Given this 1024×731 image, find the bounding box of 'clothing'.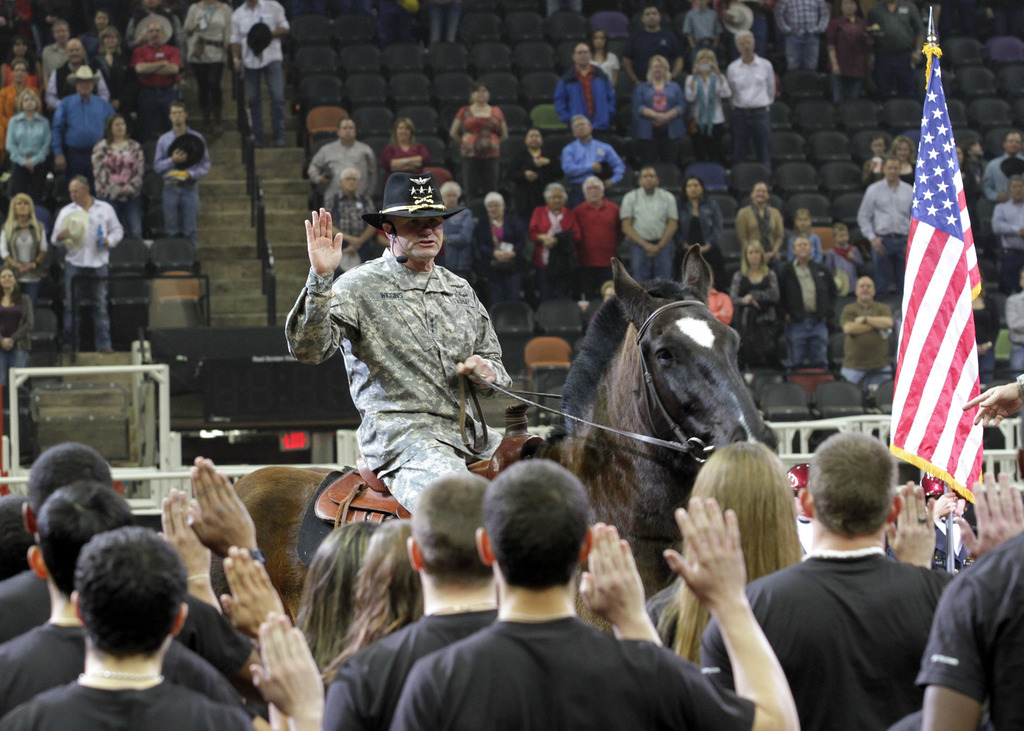
50 92 118 184.
